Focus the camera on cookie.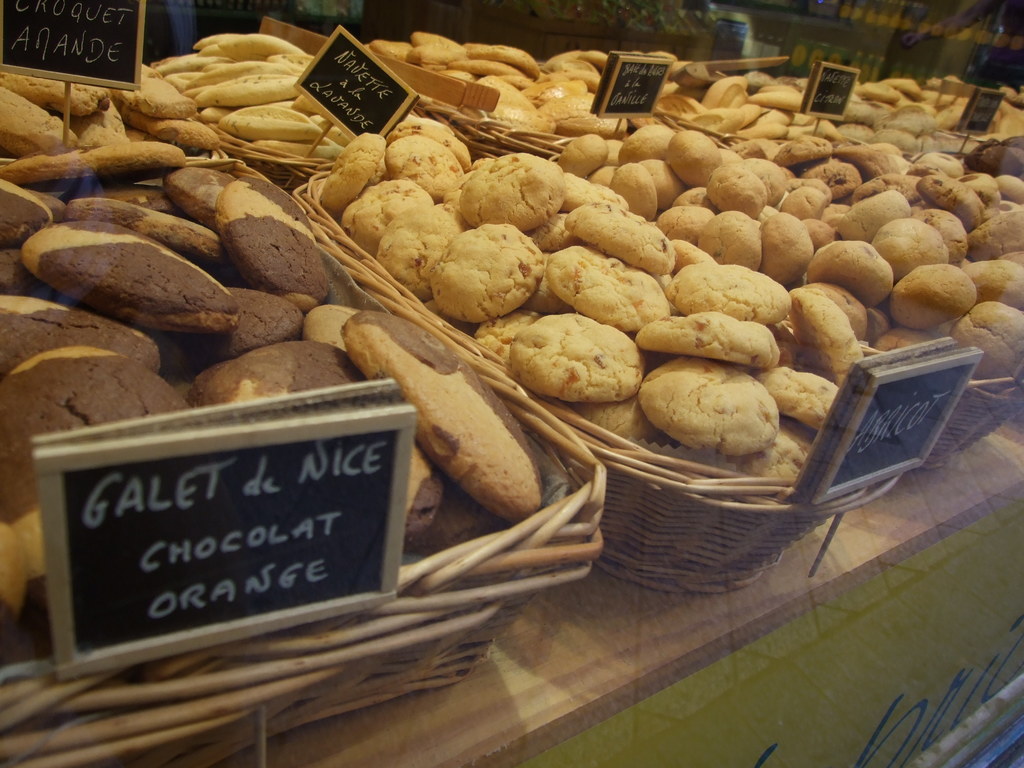
Focus region: {"left": 429, "top": 223, "right": 536, "bottom": 324}.
